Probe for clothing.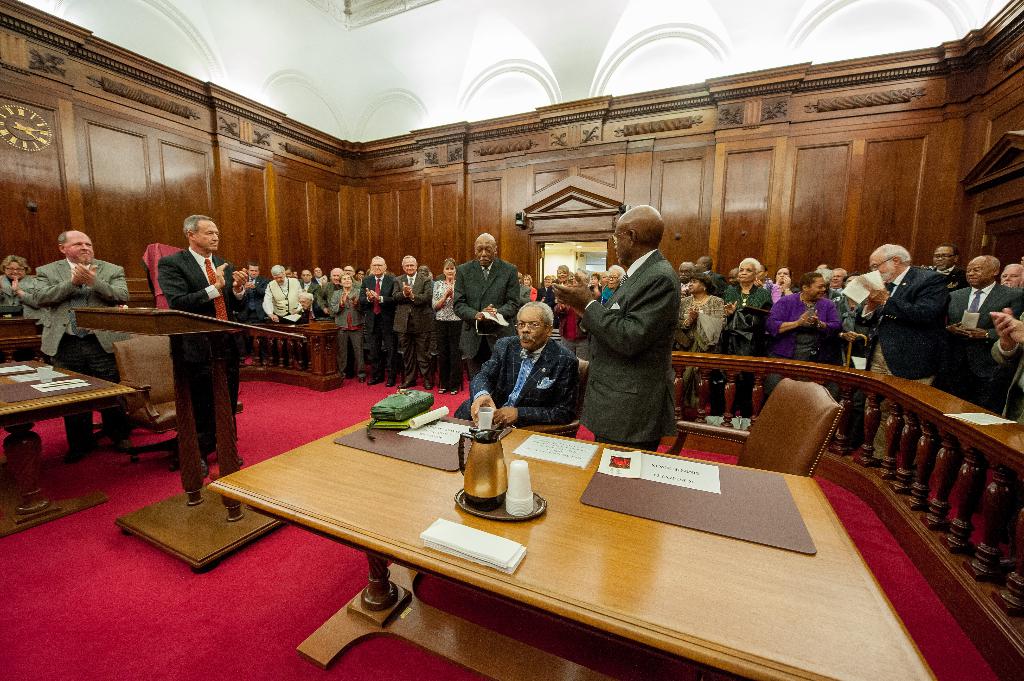
Probe result: [0, 276, 42, 317].
